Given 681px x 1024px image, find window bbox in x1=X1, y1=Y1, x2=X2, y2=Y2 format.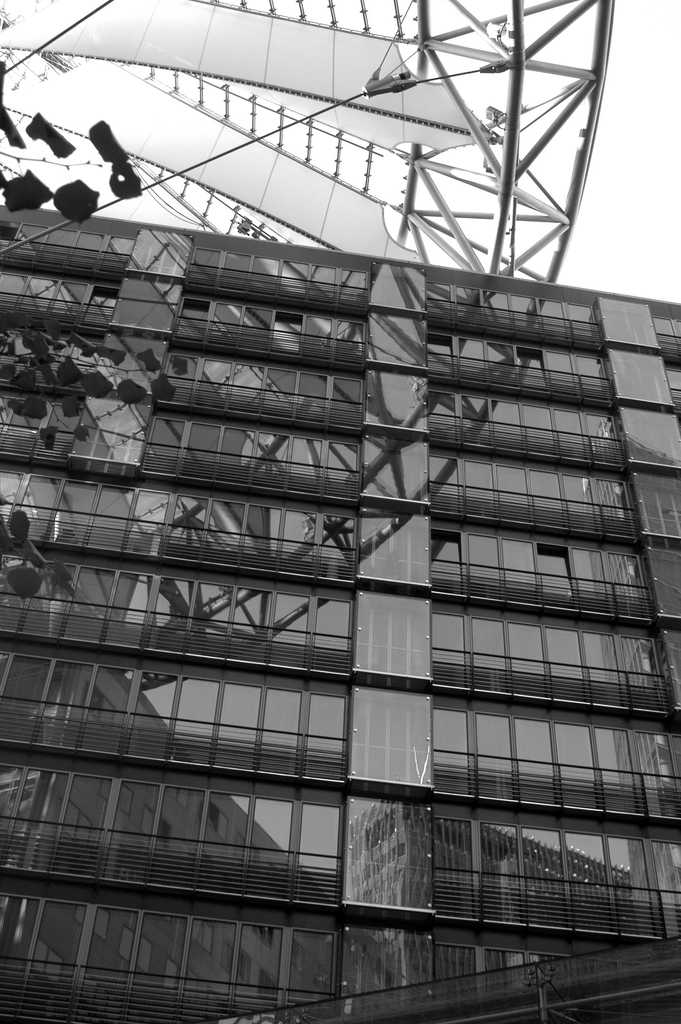
x1=0, y1=214, x2=136, y2=267.
